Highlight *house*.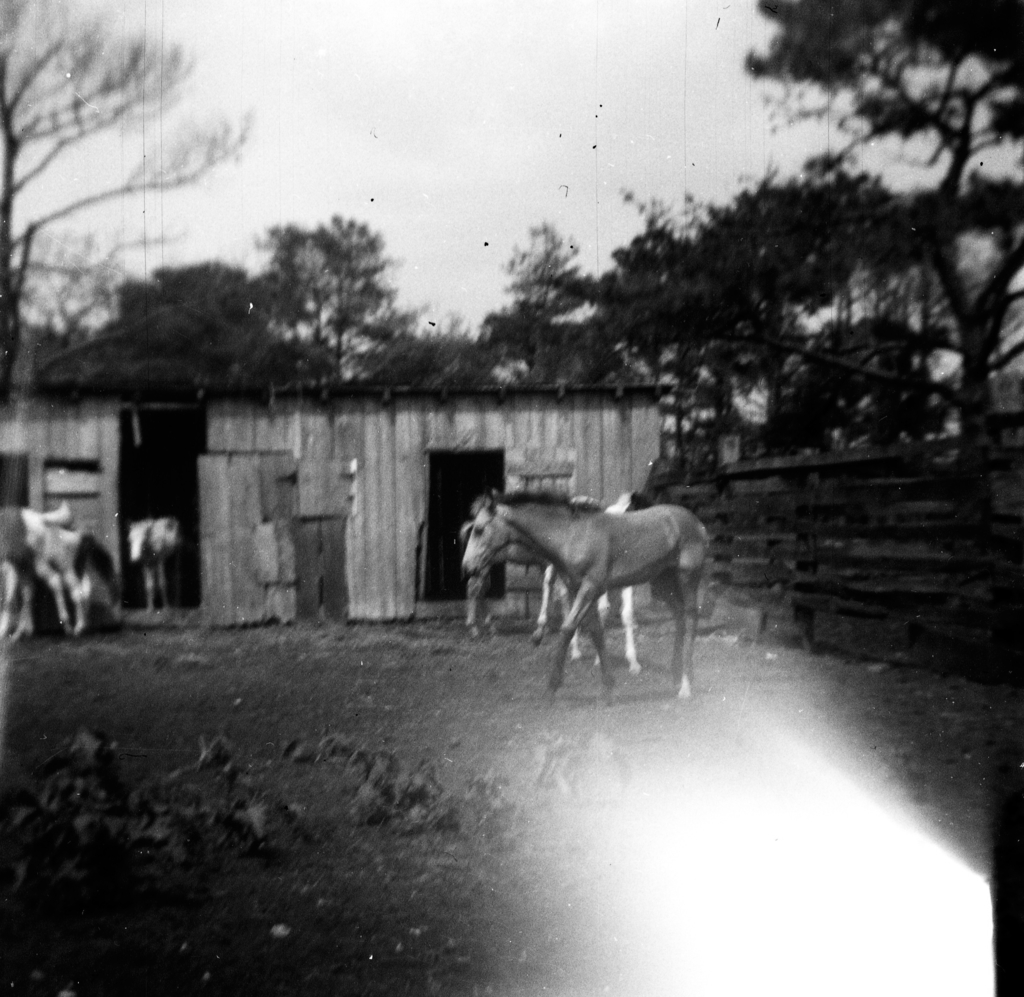
Highlighted region: 0, 365, 676, 615.
